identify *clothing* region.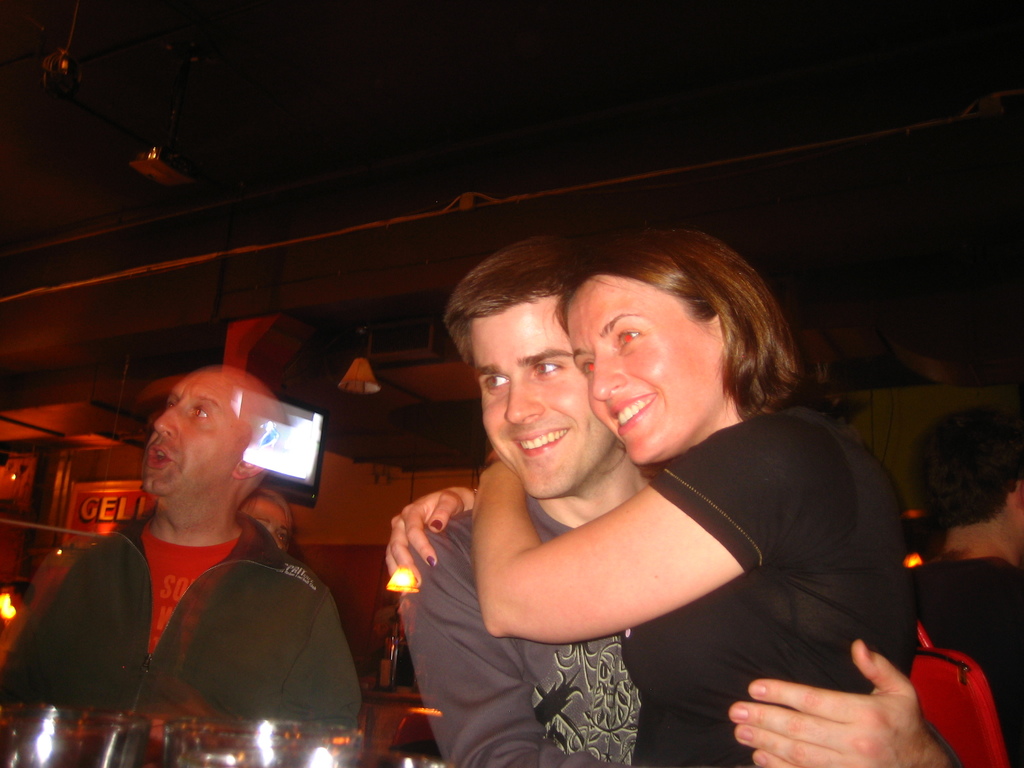
Region: l=400, t=483, r=637, b=767.
